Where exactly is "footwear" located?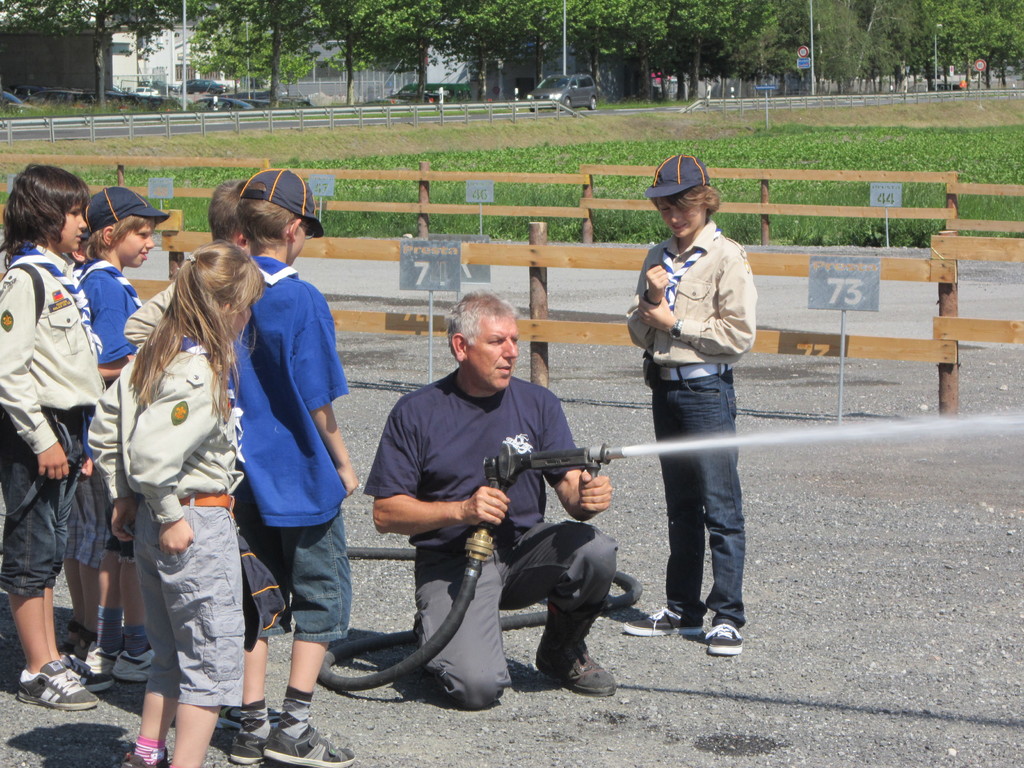
Its bounding box is [10, 662, 78, 733].
